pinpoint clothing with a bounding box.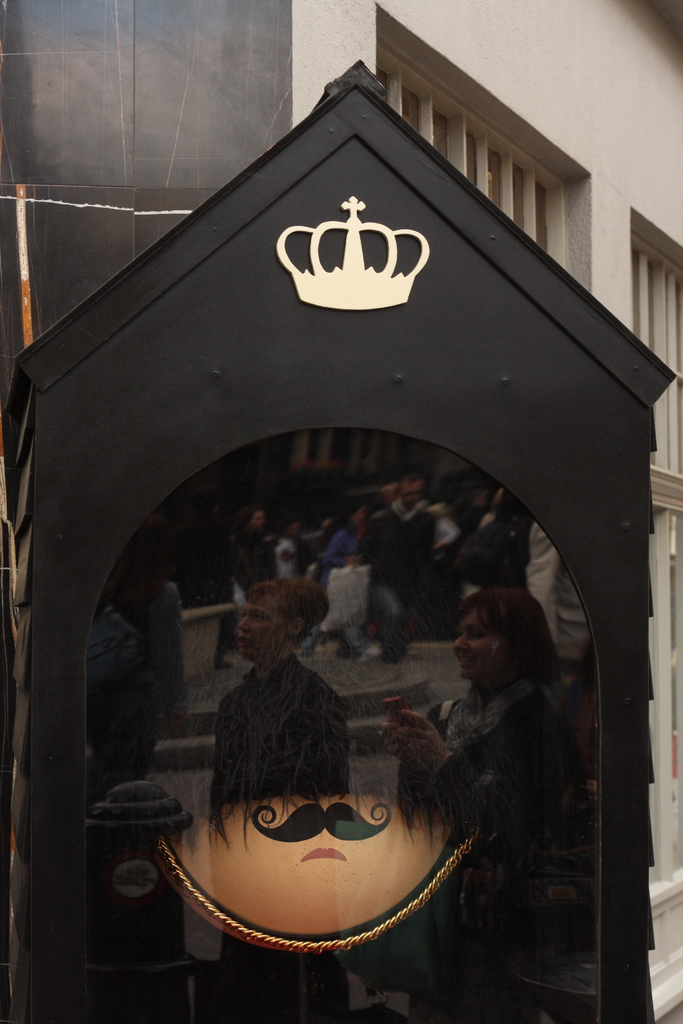
[217, 657, 349, 1003].
